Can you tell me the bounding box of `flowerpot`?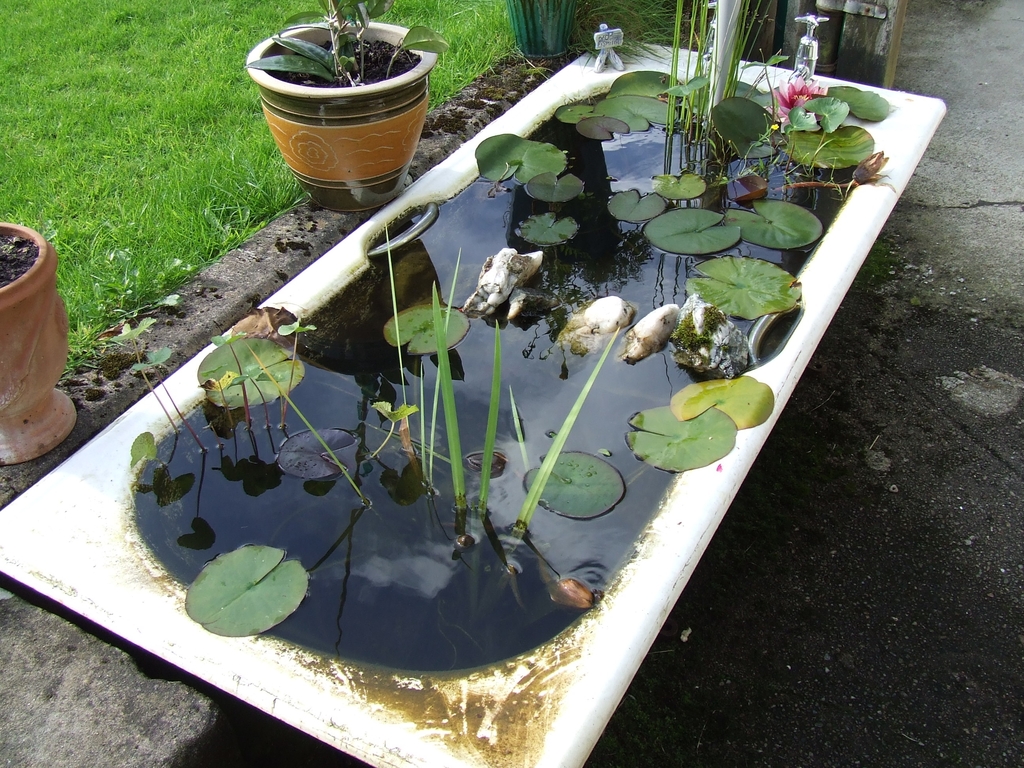
l=0, t=217, r=76, b=462.
